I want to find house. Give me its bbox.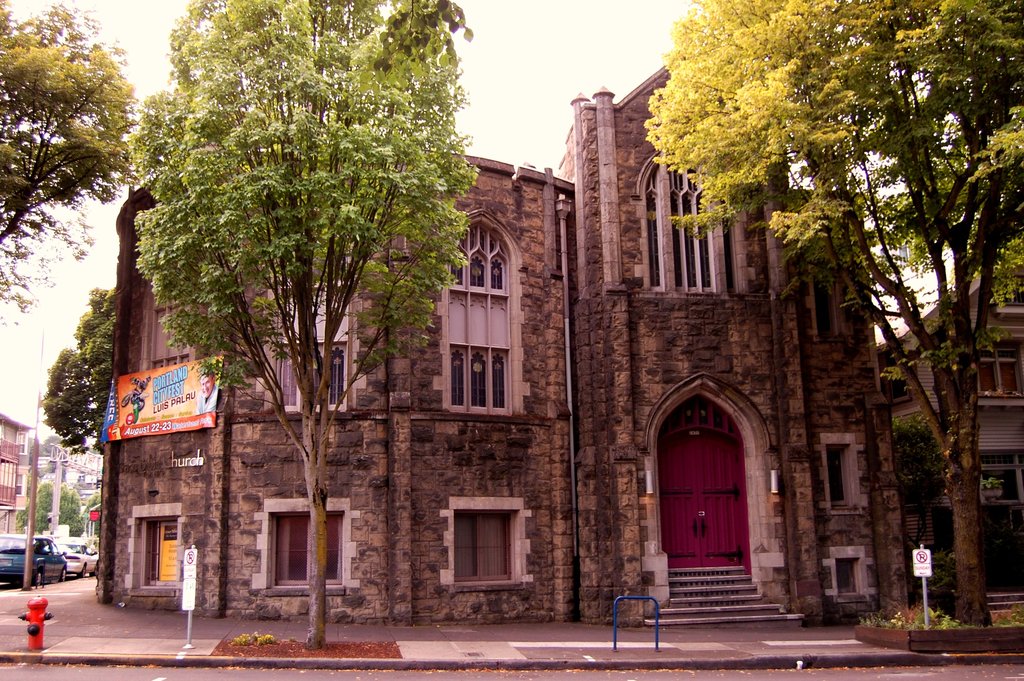
0,409,39,537.
